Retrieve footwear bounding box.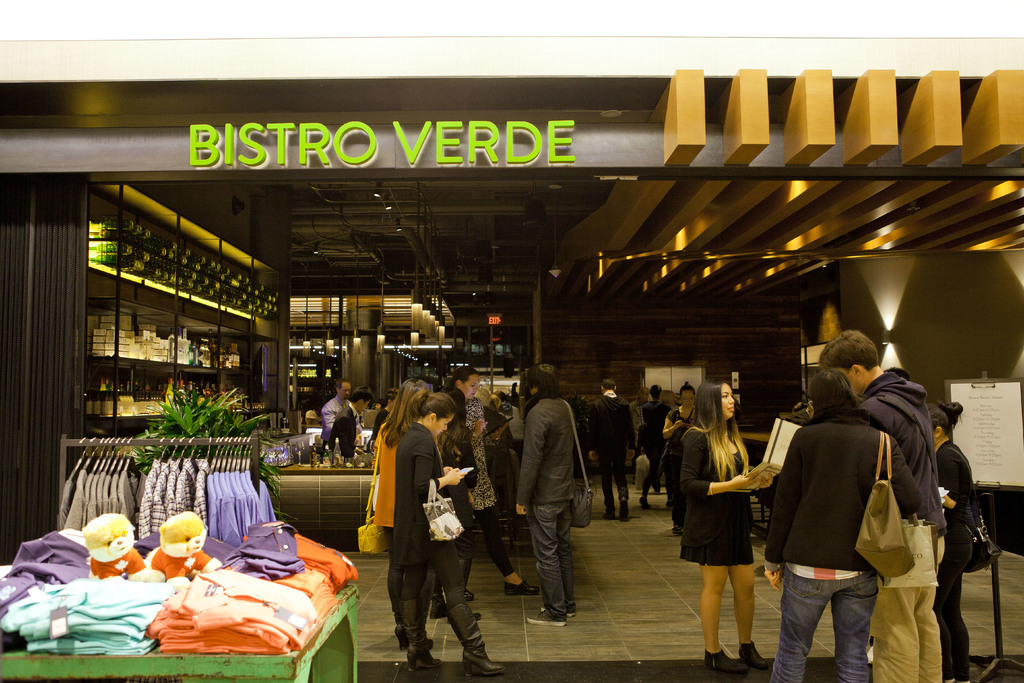
Bounding box: 527, 606, 570, 629.
